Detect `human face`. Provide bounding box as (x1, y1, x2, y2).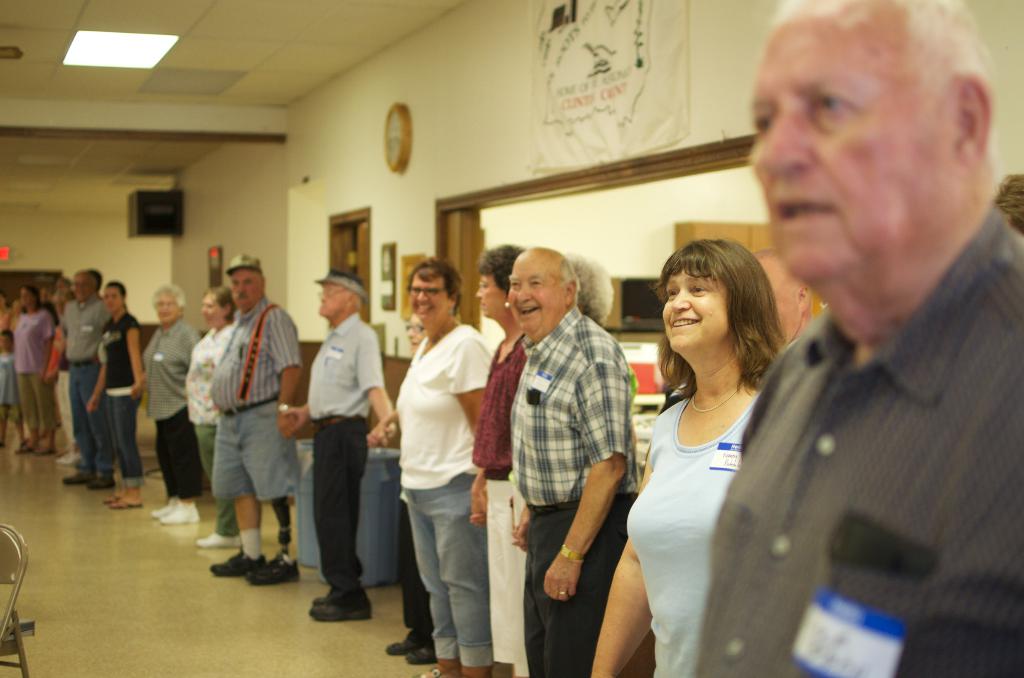
(232, 266, 259, 309).
